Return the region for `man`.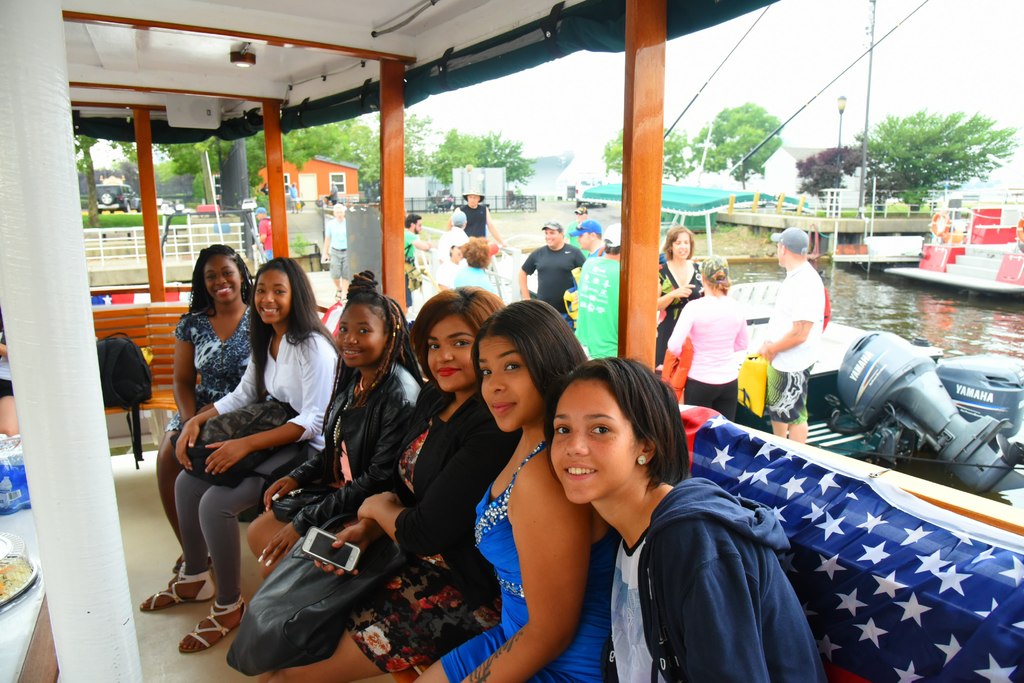
<bbox>320, 202, 349, 305</bbox>.
